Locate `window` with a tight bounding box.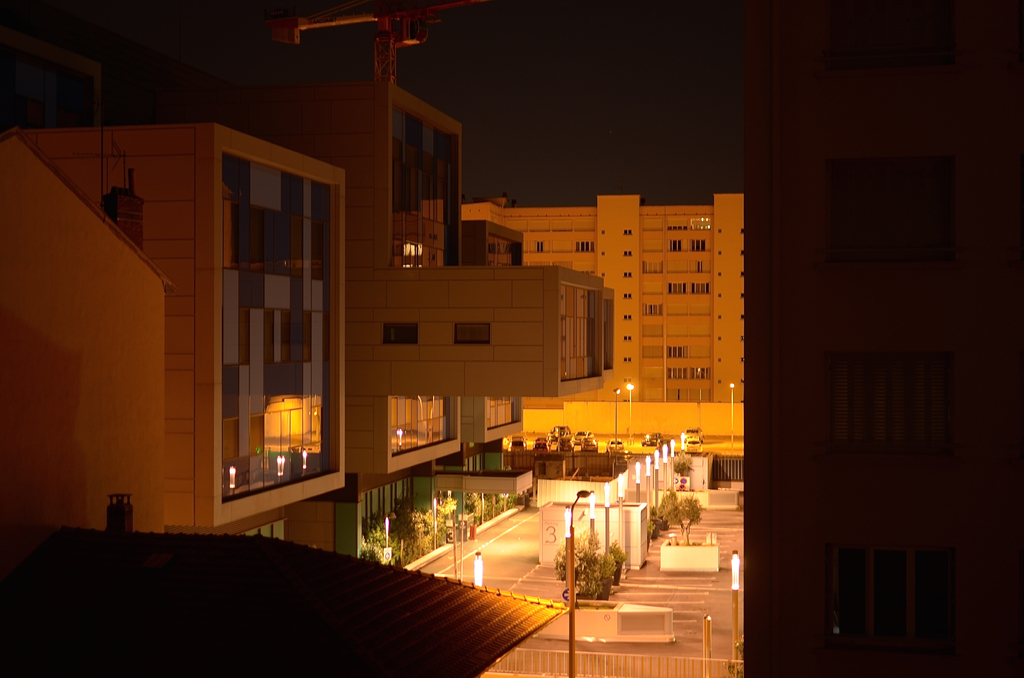
[left=577, top=239, right=596, bottom=254].
